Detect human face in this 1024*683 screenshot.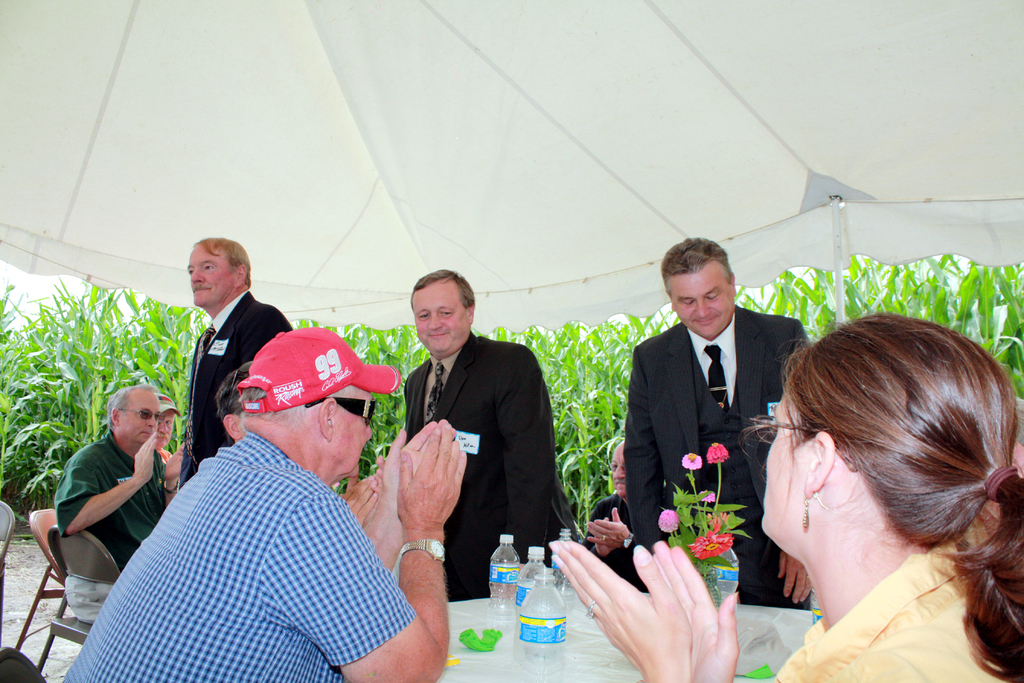
Detection: {"x1": 124, "y1": 395, "x2": 161, "y2": 443}.
